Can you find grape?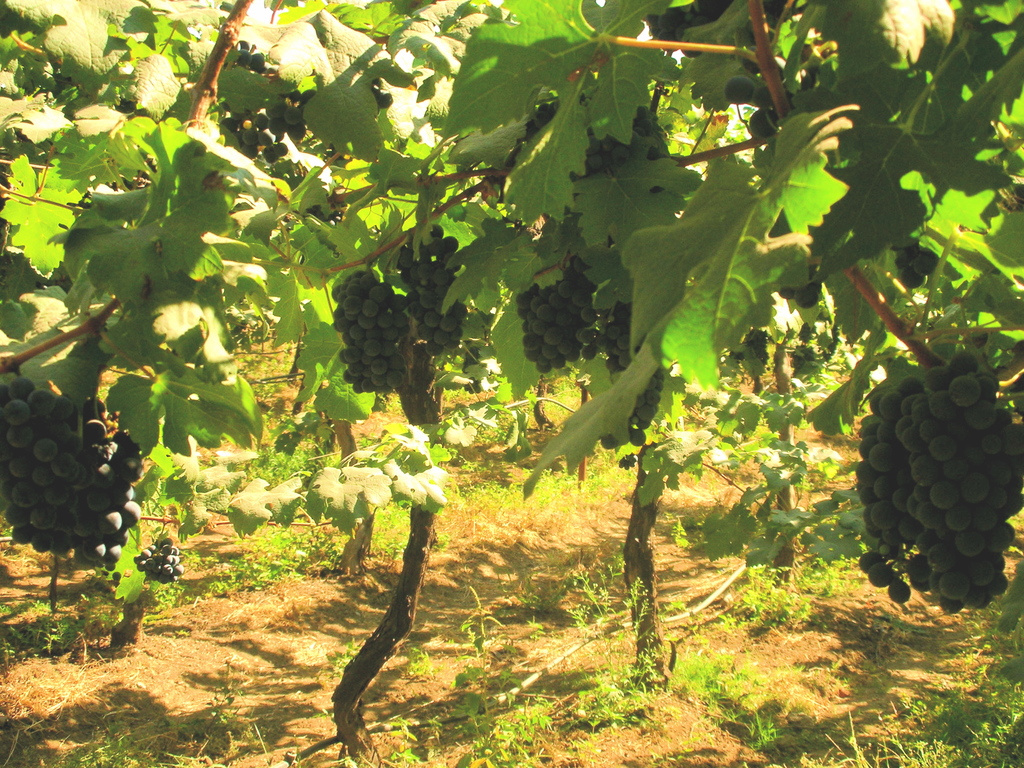
Yes, bounding box: 728,77,751,104.
